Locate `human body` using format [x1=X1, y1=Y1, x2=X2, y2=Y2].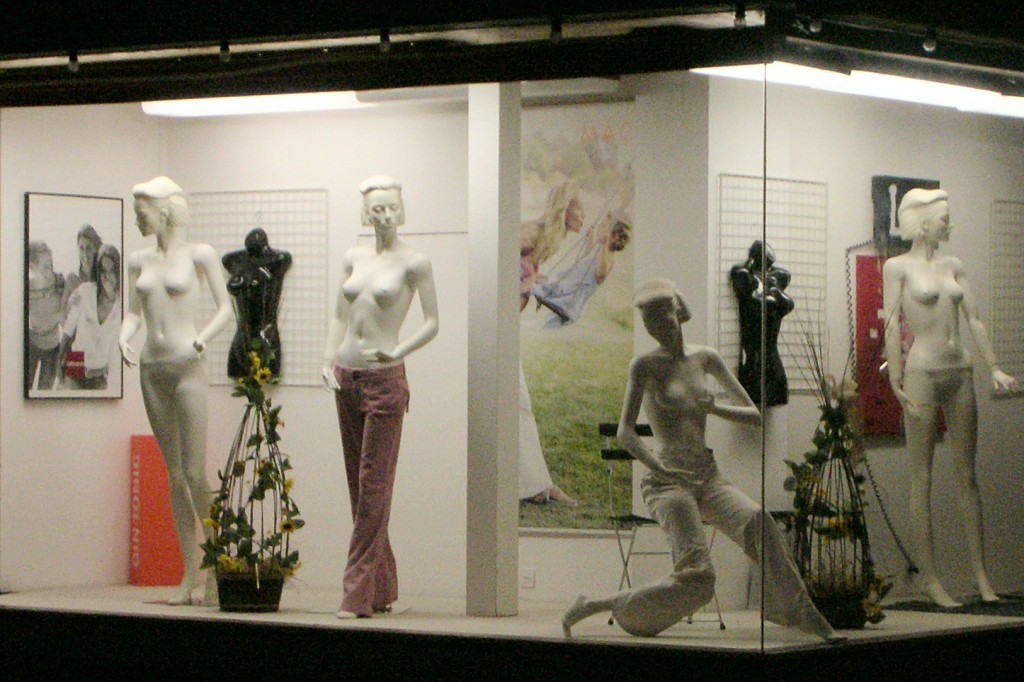
[x1=313, y1=167, x2=432, y2=631].
